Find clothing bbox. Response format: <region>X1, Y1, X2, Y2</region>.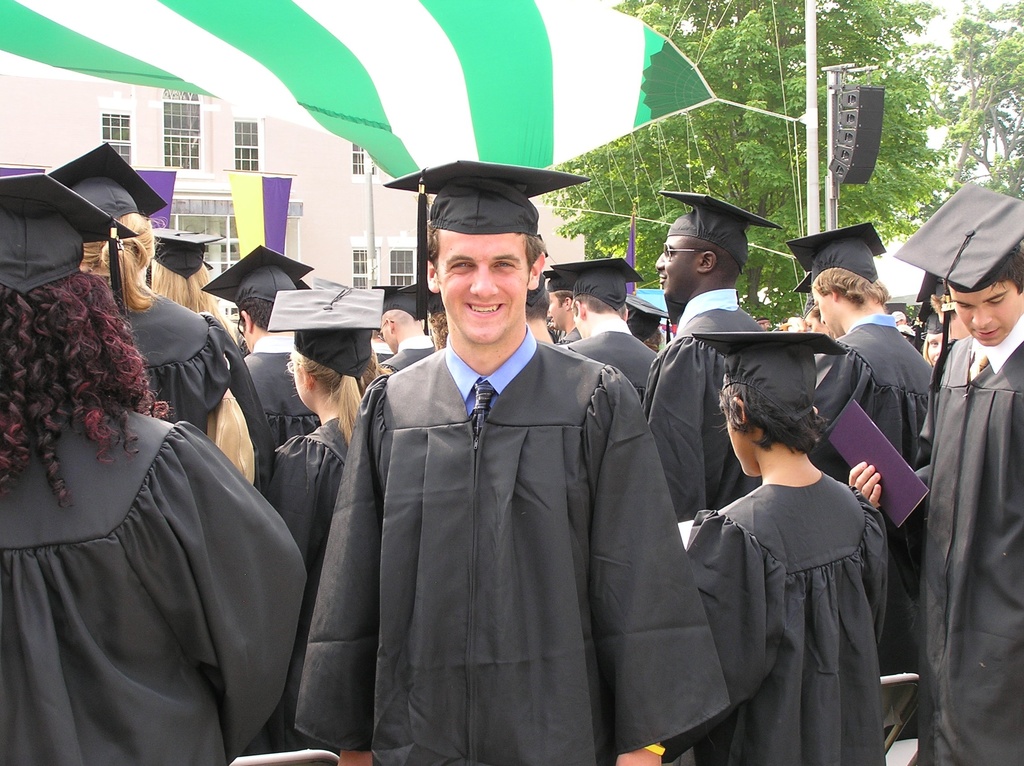
<region>387, 335, 438, 372</region>.
